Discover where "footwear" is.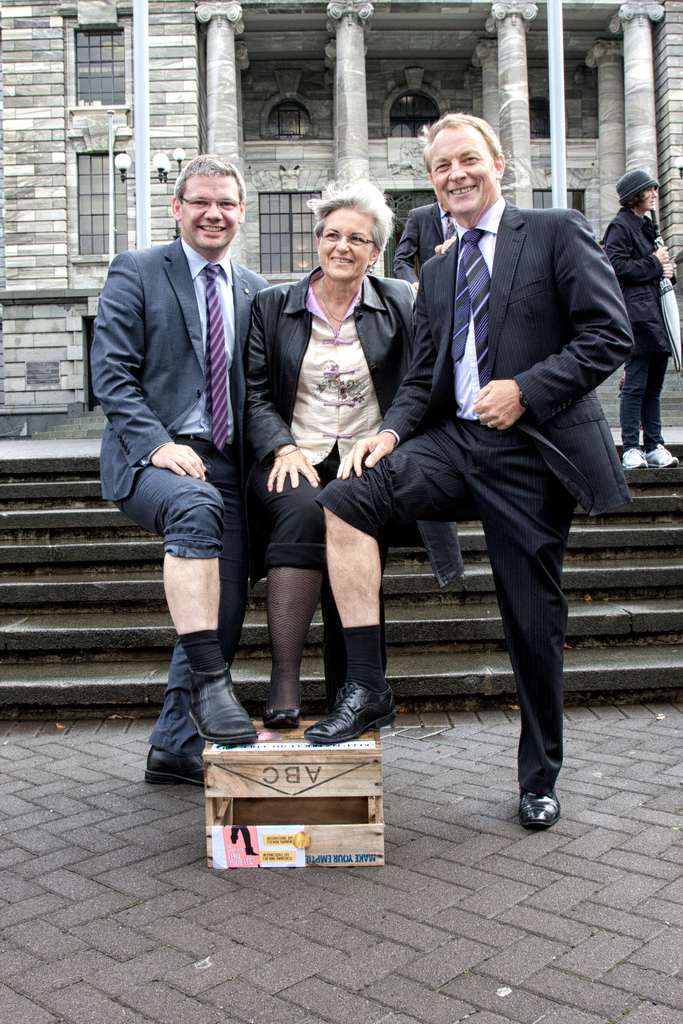
Discovered at 154,746,210,799.
